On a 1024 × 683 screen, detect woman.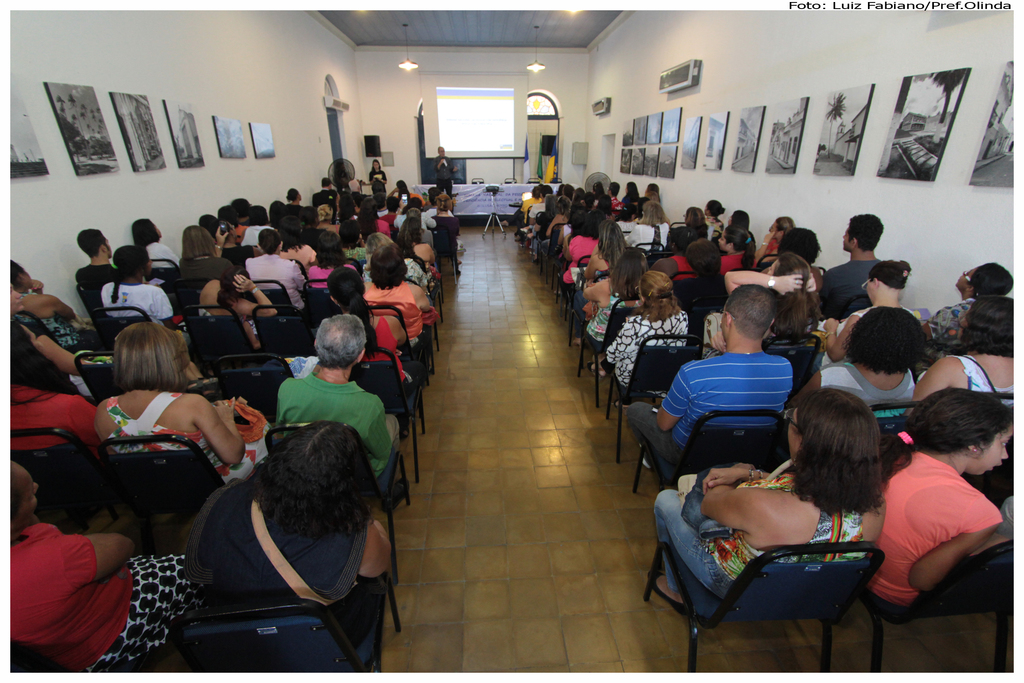
l=198, t=267, r=273, b=327.
